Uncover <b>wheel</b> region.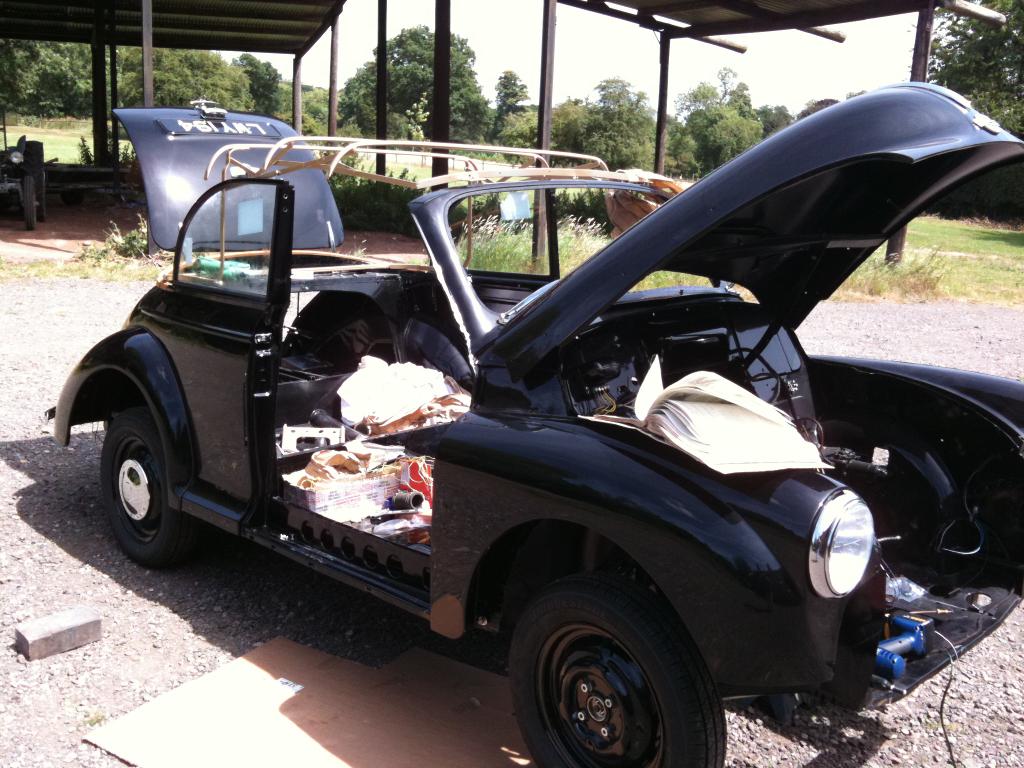
Uncovered: left=20, top=177, right=34, bottom=234.
